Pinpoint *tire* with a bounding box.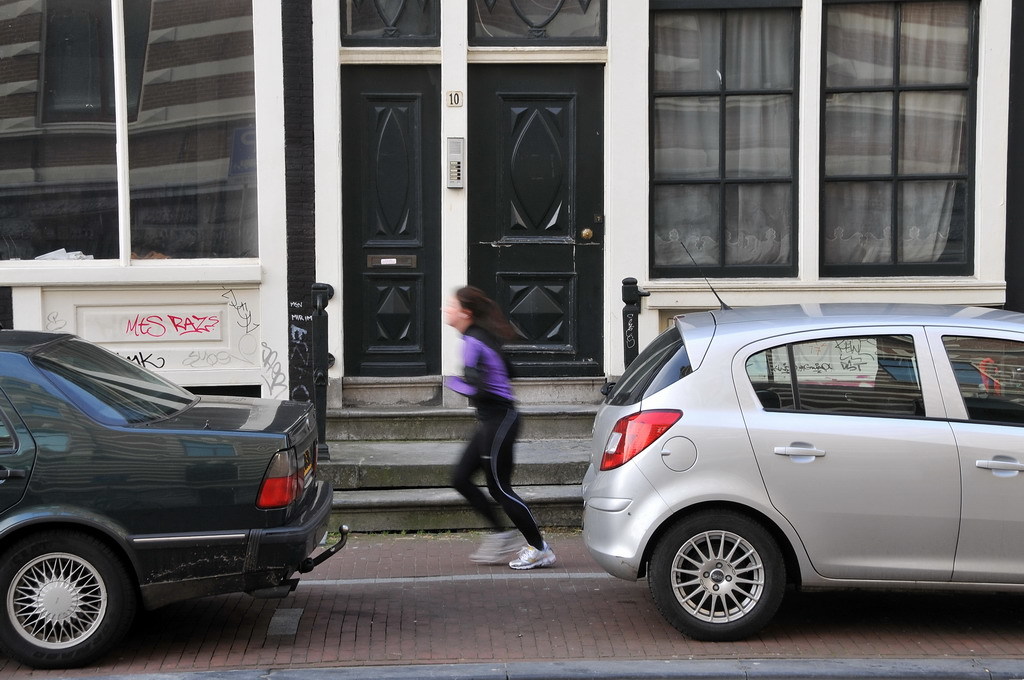
(left=648, top=511, right=787, bottom=640).
